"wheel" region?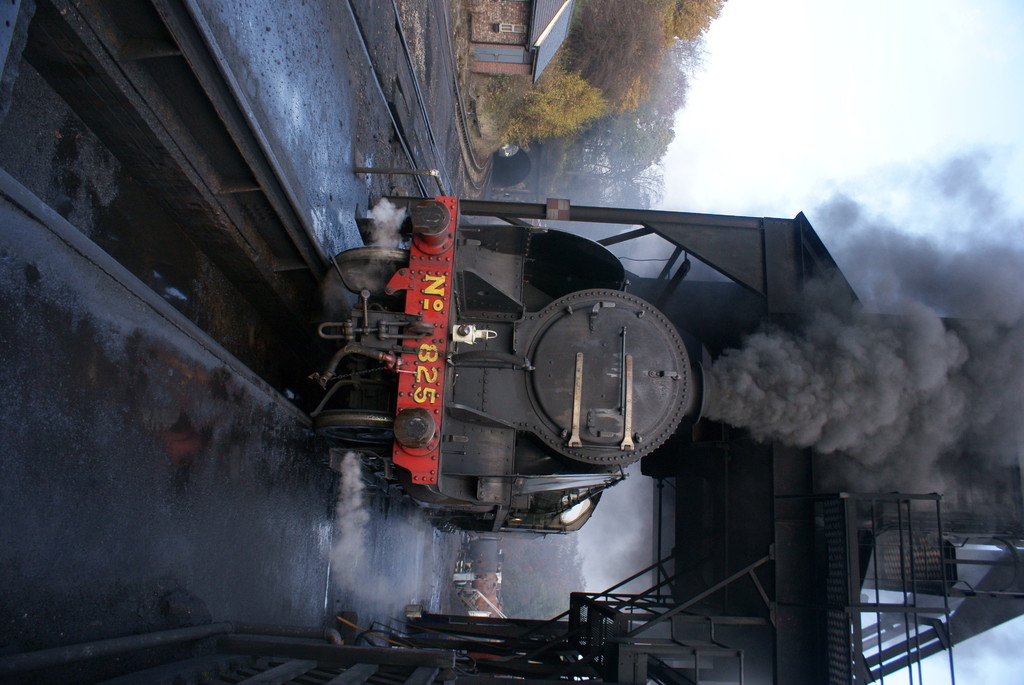
312:409:392:442
